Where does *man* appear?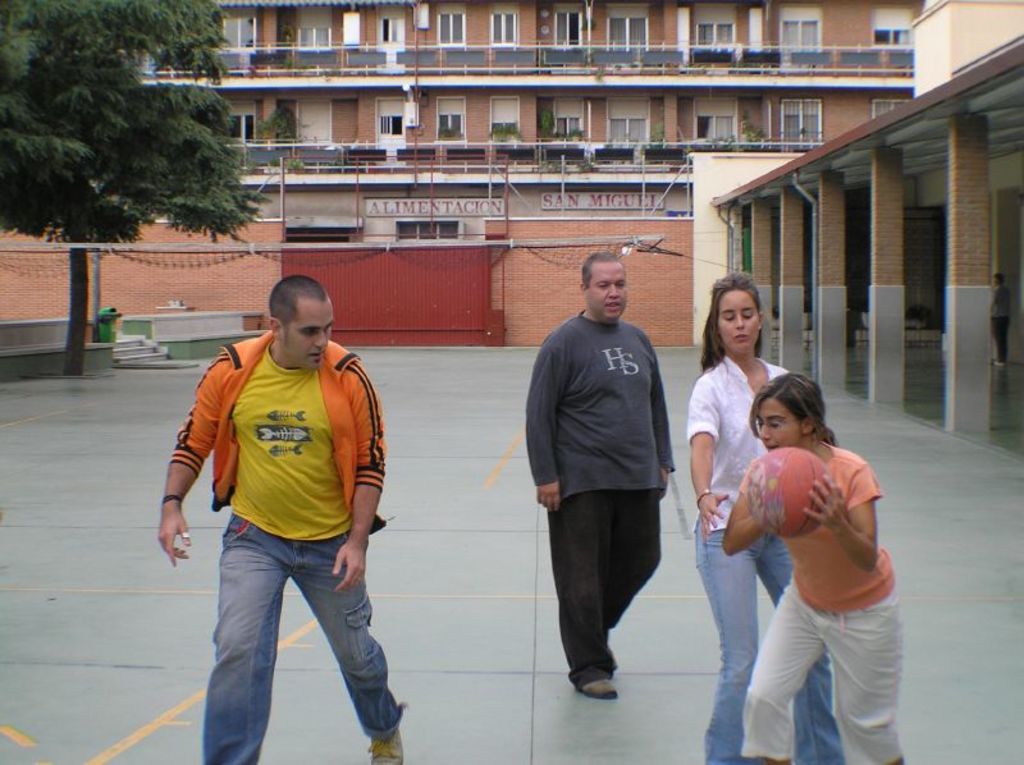
Appears at pyautogui.locateOnScreen(991, 272, 1012, 366).
